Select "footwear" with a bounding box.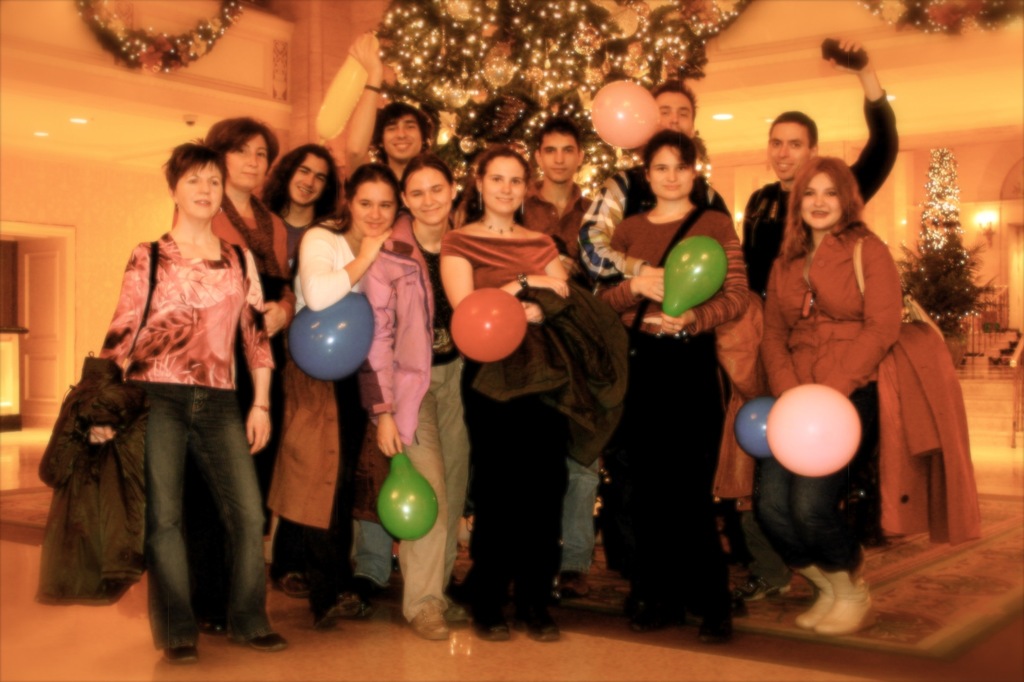
box=[792, 567, 832, 635].
